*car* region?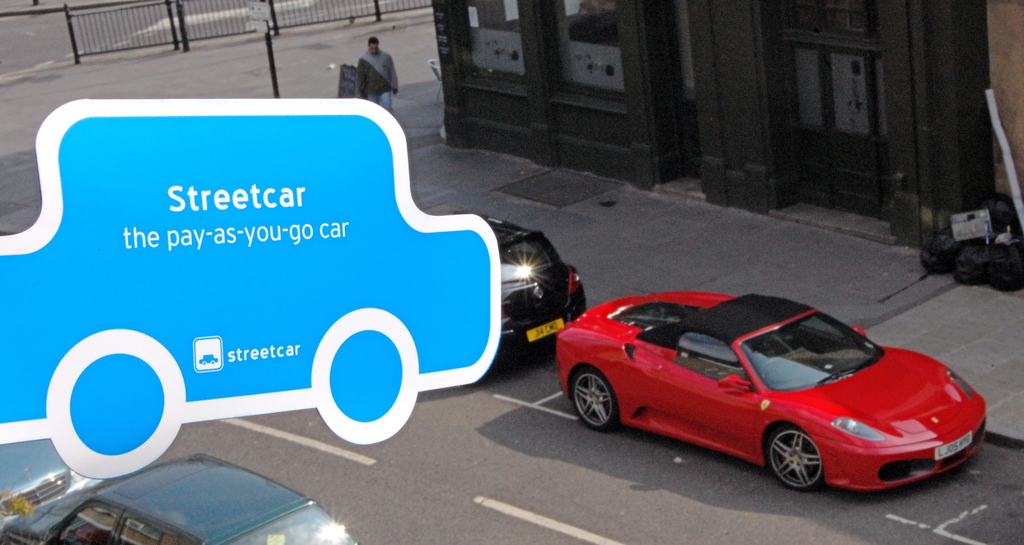
(1,440,81,522)
